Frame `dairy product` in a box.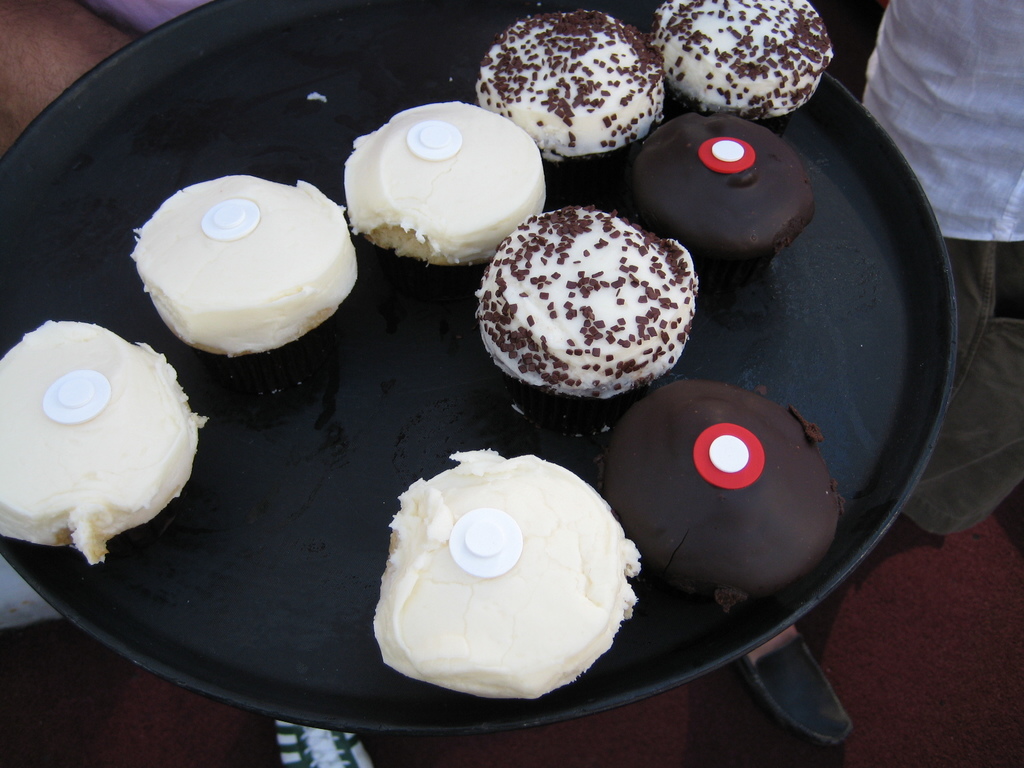
659,2,833,117.
